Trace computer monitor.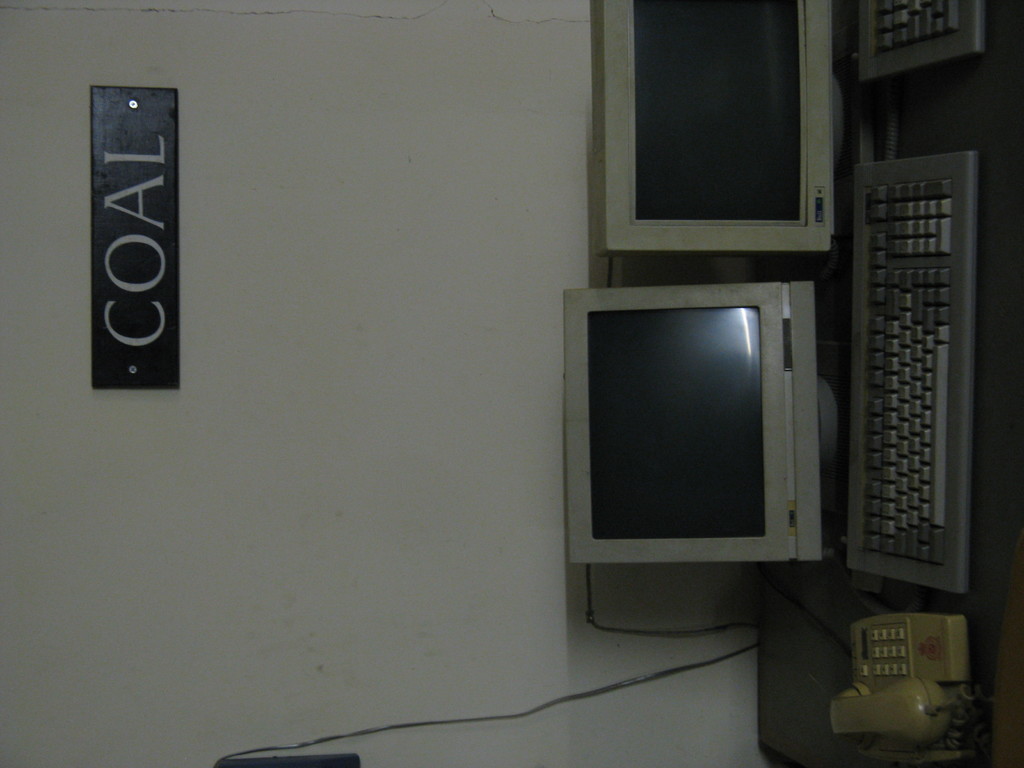
Traced to rect(564, 278, 840, 570).
